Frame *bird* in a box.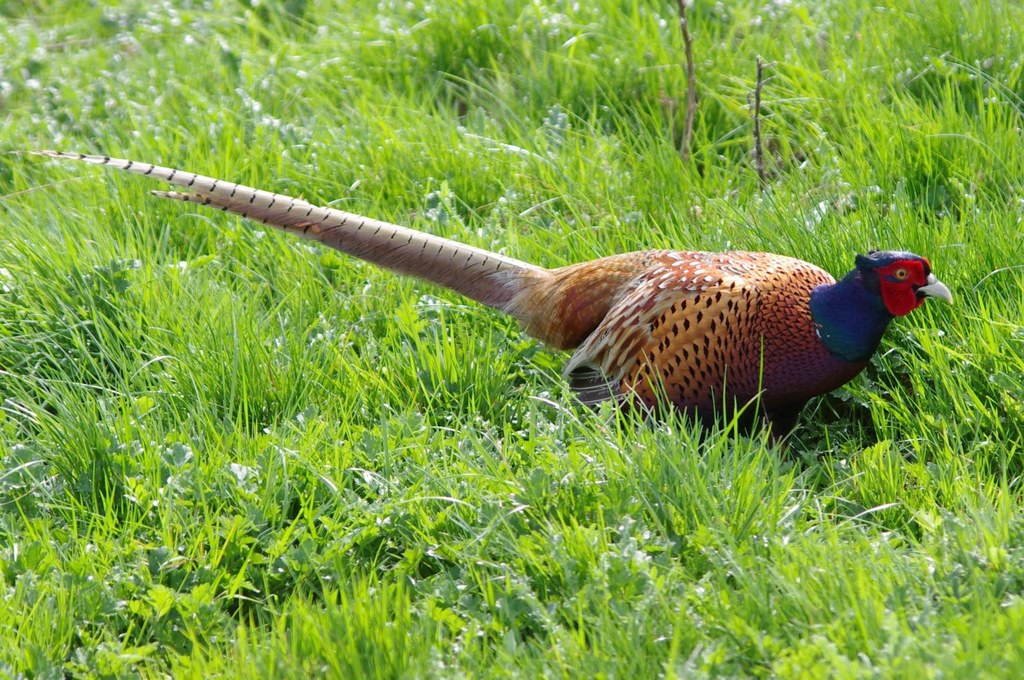
[68,169,949,453].
